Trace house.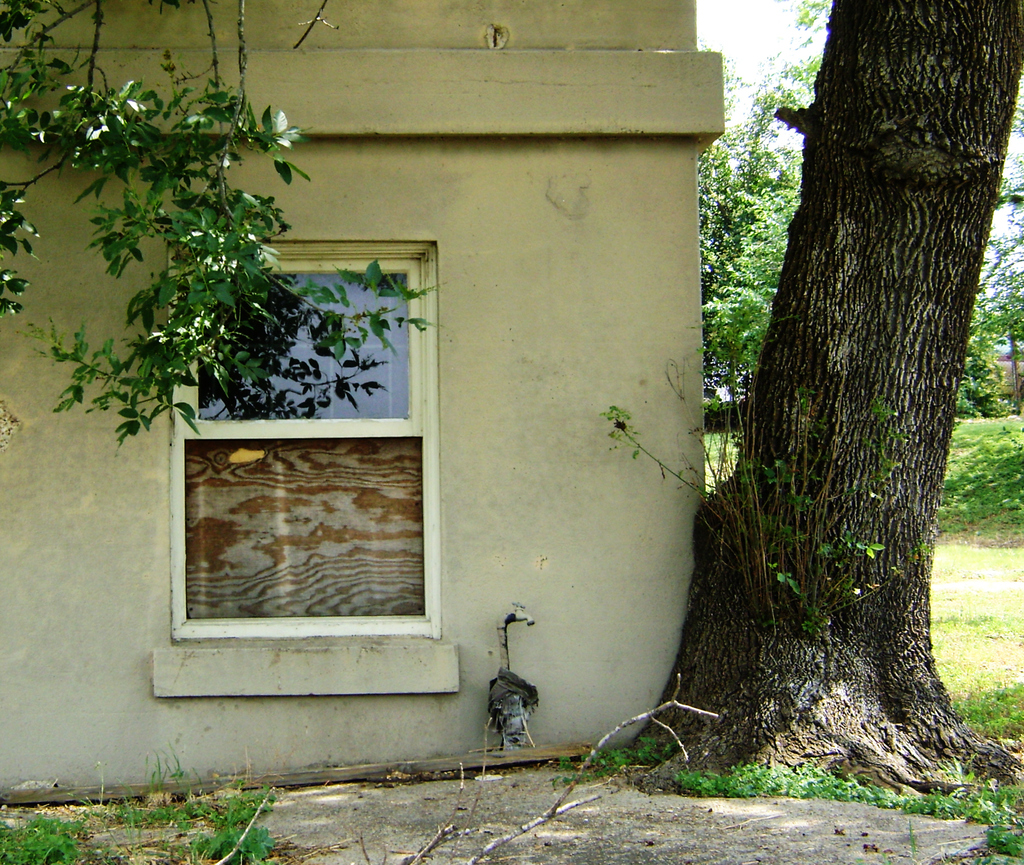
Traced to 983 337 1016 404.
